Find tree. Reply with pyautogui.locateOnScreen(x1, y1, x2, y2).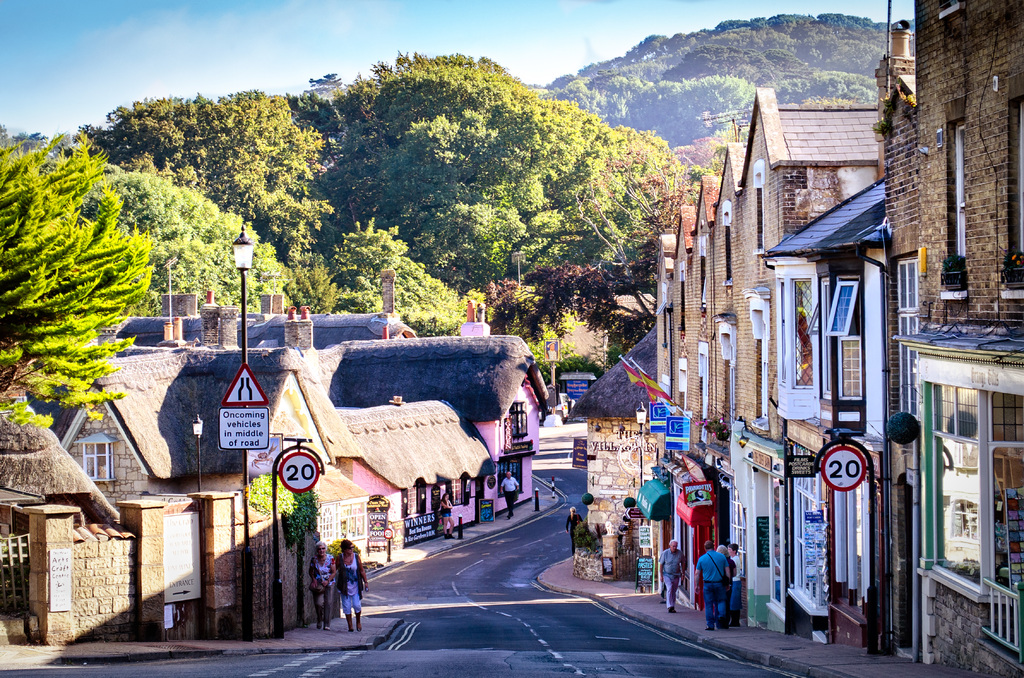
pyautogui.locateOnScreen(327, 49, 688, 316).
